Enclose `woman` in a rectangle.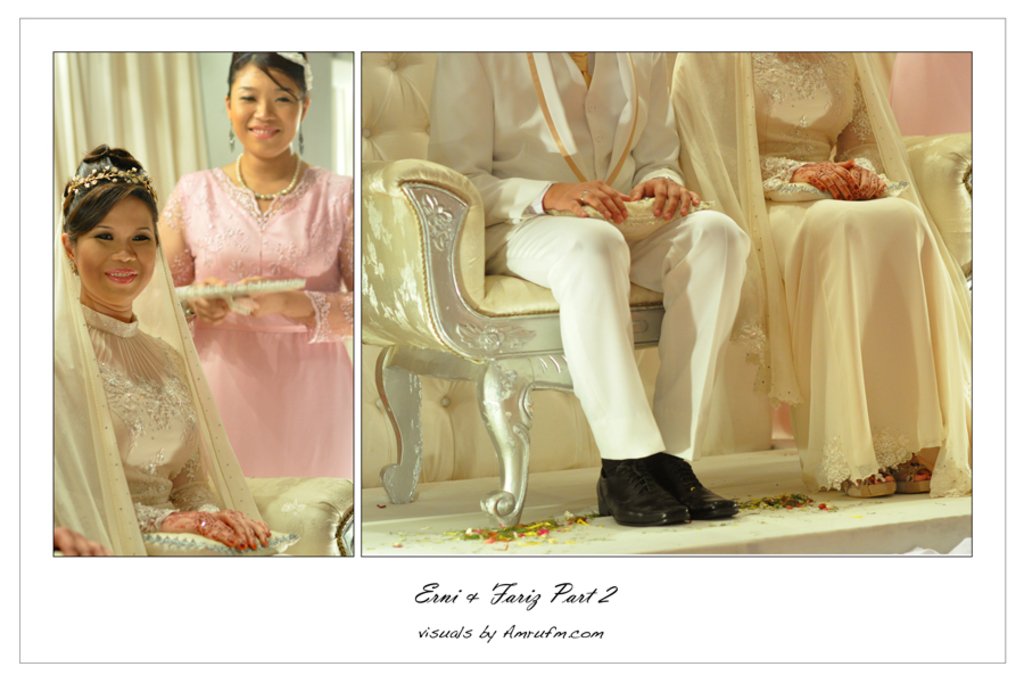
pyautogui.locateOnScreen(680, 47, 978, 502).
